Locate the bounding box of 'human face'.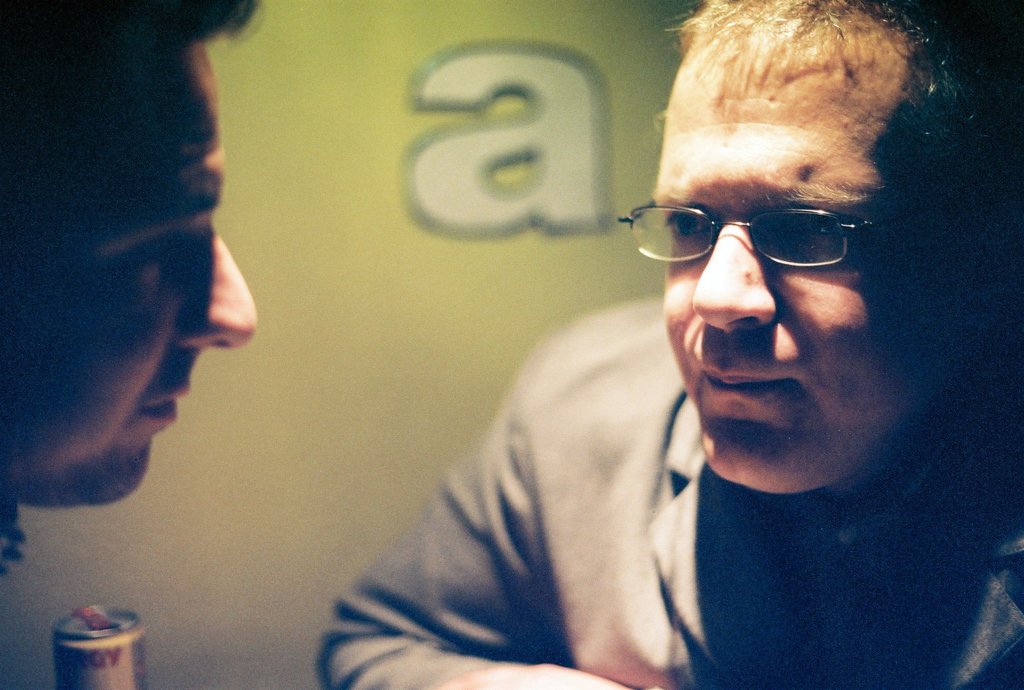
Bounding box: locate(5, 40, 262, 507).
